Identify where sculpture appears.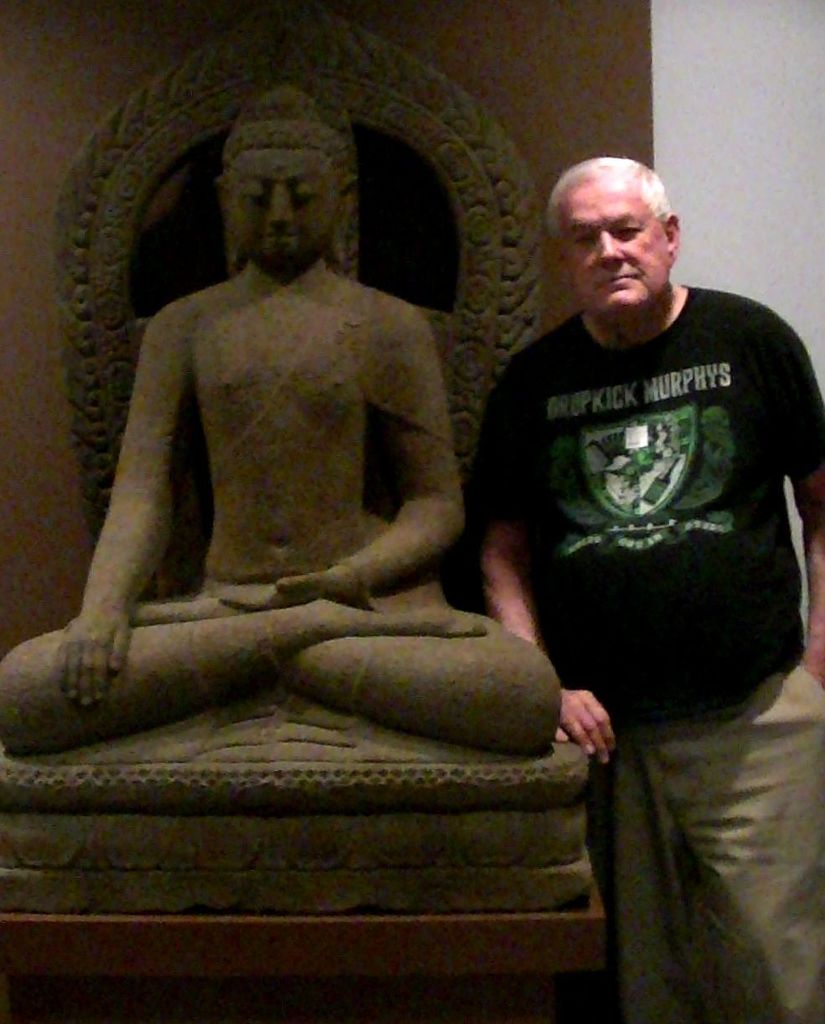
Appears at [13,72,577,950].
